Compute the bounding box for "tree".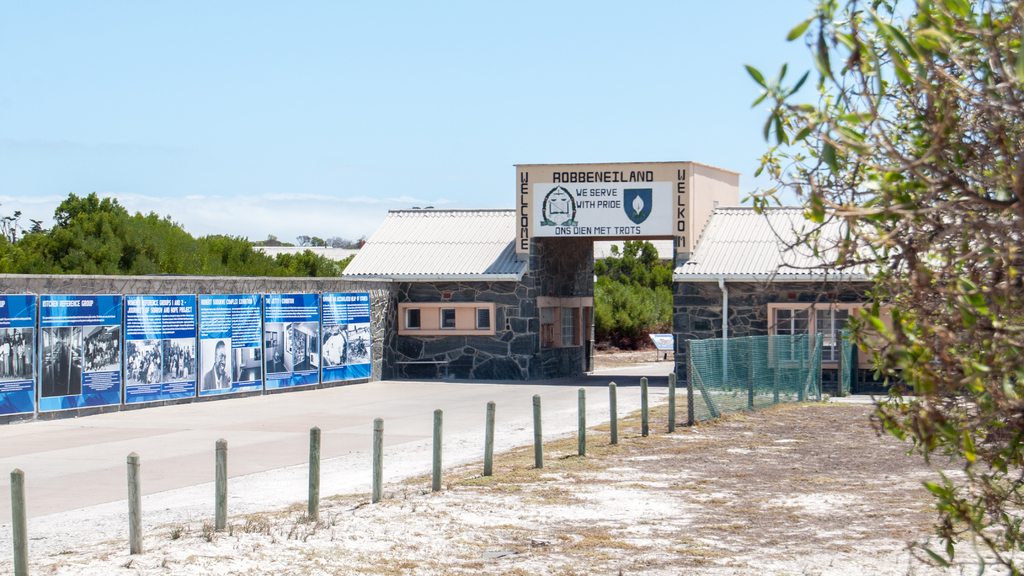
bbox=(134, 208, 188, 282).
